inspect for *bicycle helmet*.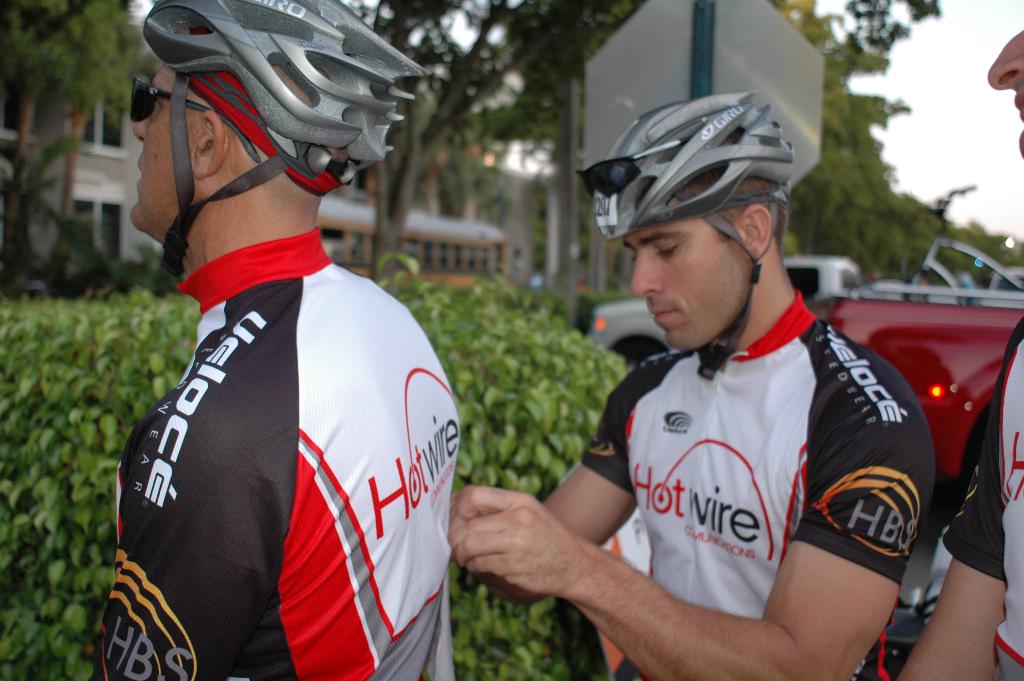
Inspection: 591,95,795,379.
